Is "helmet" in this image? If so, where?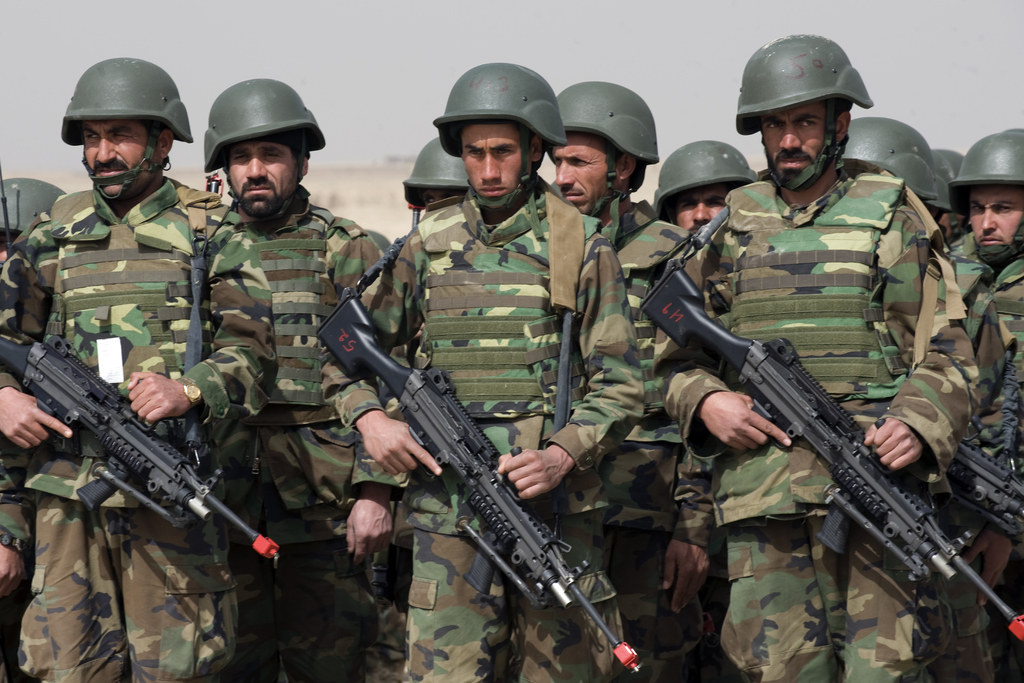
Yes, at <box>651,135,749,209</box>.
